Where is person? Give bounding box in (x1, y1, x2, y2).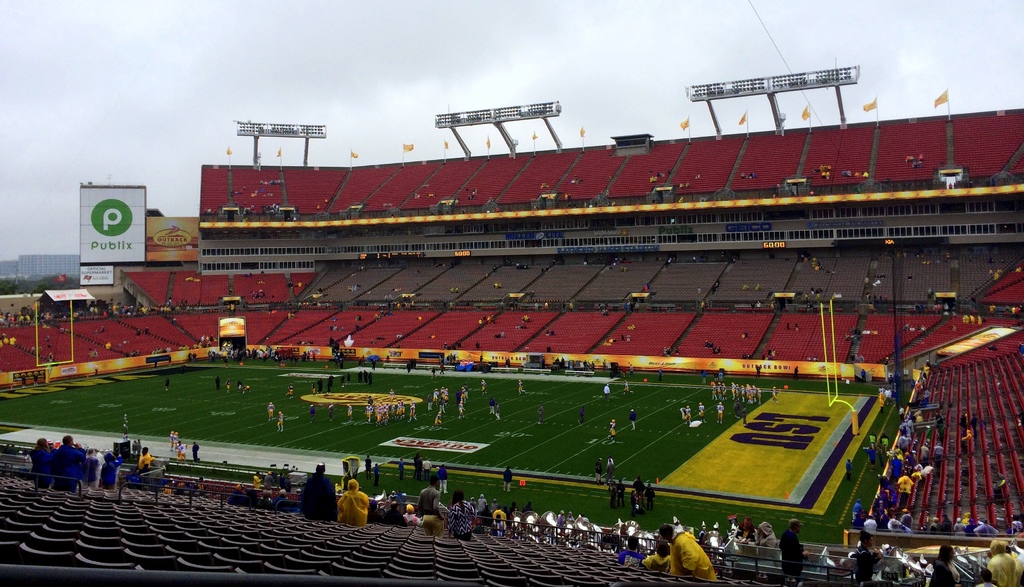
(604, 360, 605, 368).
